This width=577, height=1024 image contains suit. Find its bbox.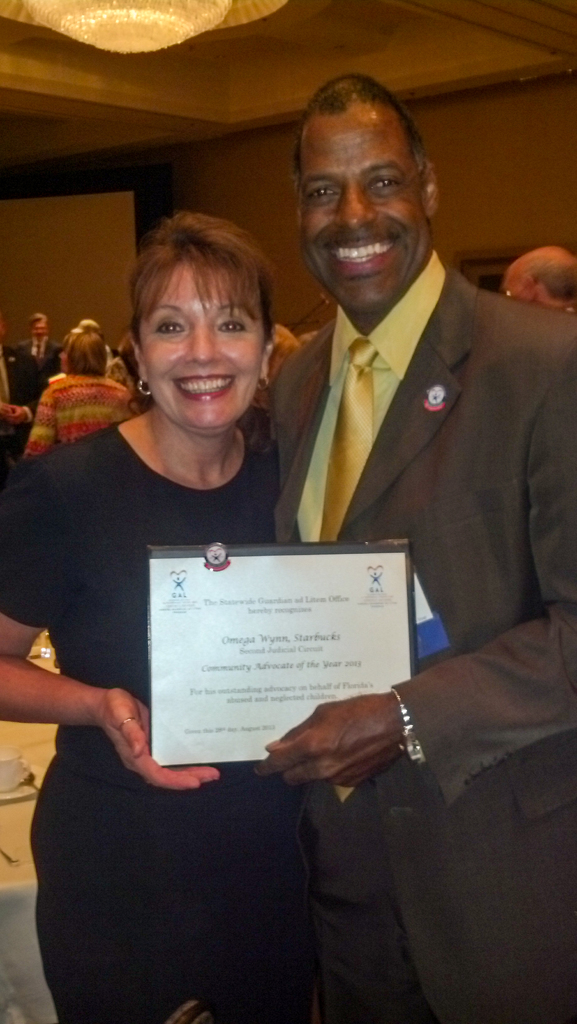
[19, 334, 61, 366].
